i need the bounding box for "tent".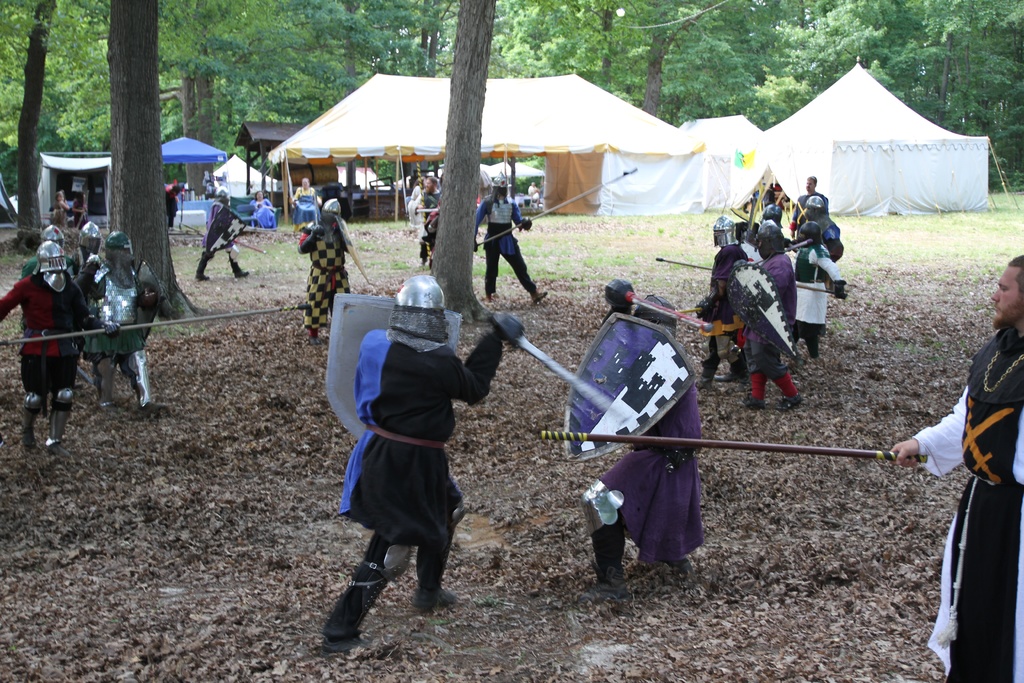
Here it is: [x1=7, y1=142, x2=108, y2=242].
